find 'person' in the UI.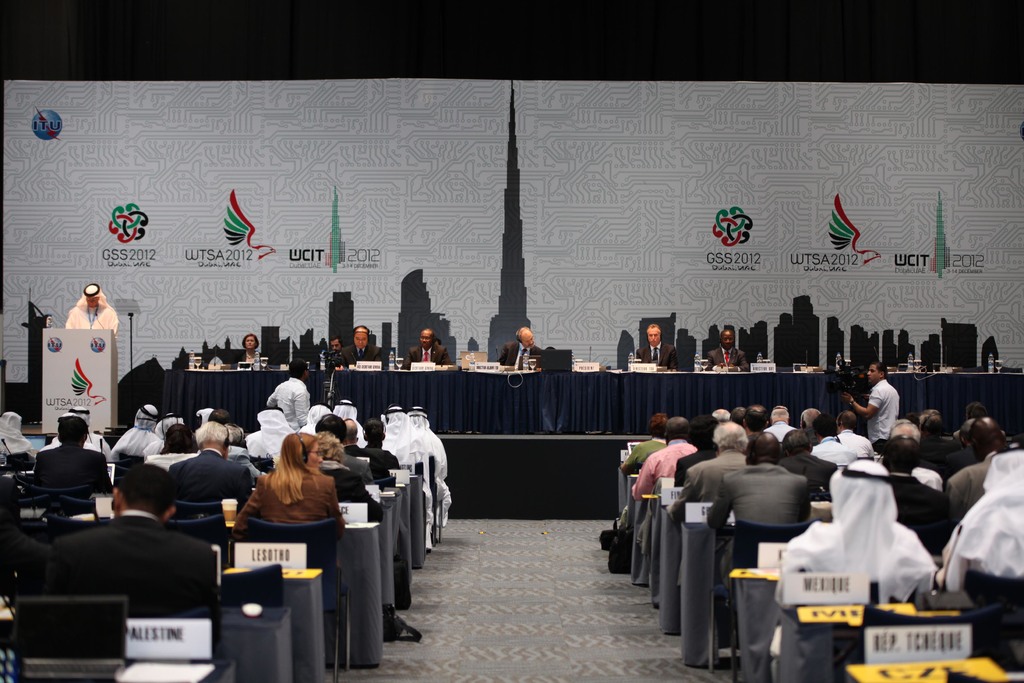
UI element at [left=705, top=326, right=752, bottom=371].
